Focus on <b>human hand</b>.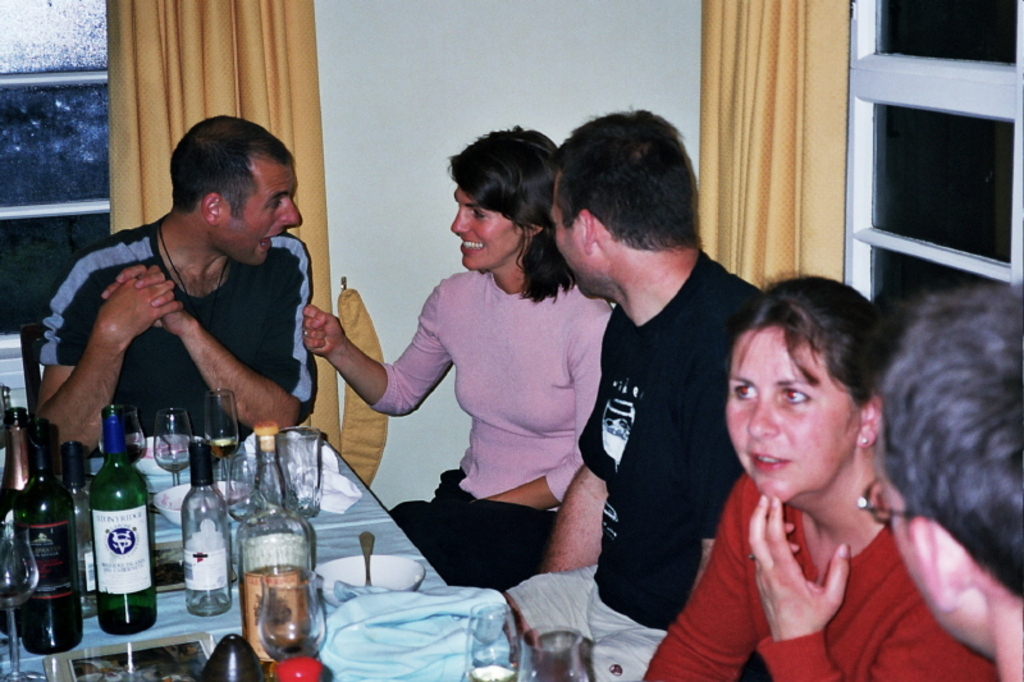
Focused at {"left": 100, "top": 260, "right": 192, "bottom": 335}.
